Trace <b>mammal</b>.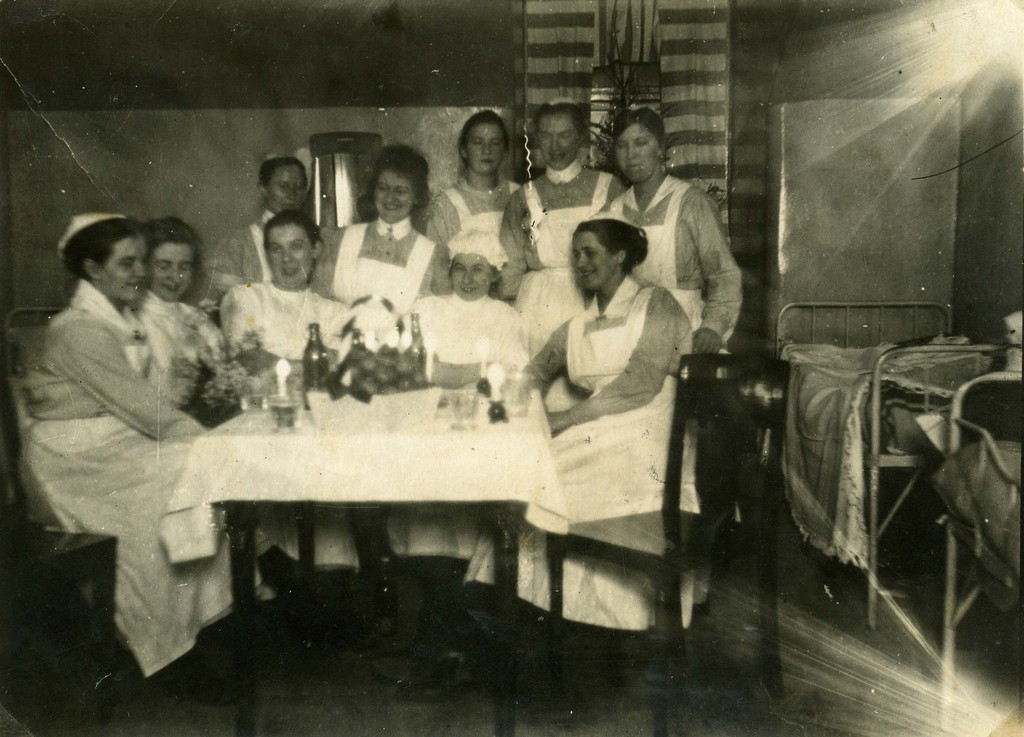
Traced to x1=311 y1=138 x2=457 y2=328.
